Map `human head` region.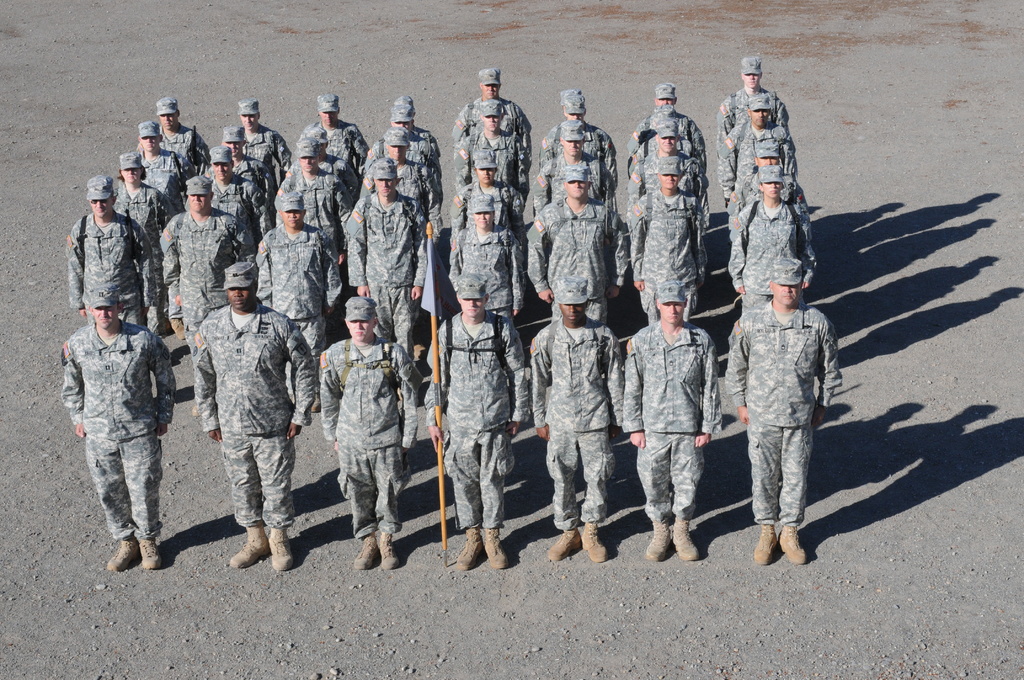
Mapped to bbox(384, 131, 408, 161).
